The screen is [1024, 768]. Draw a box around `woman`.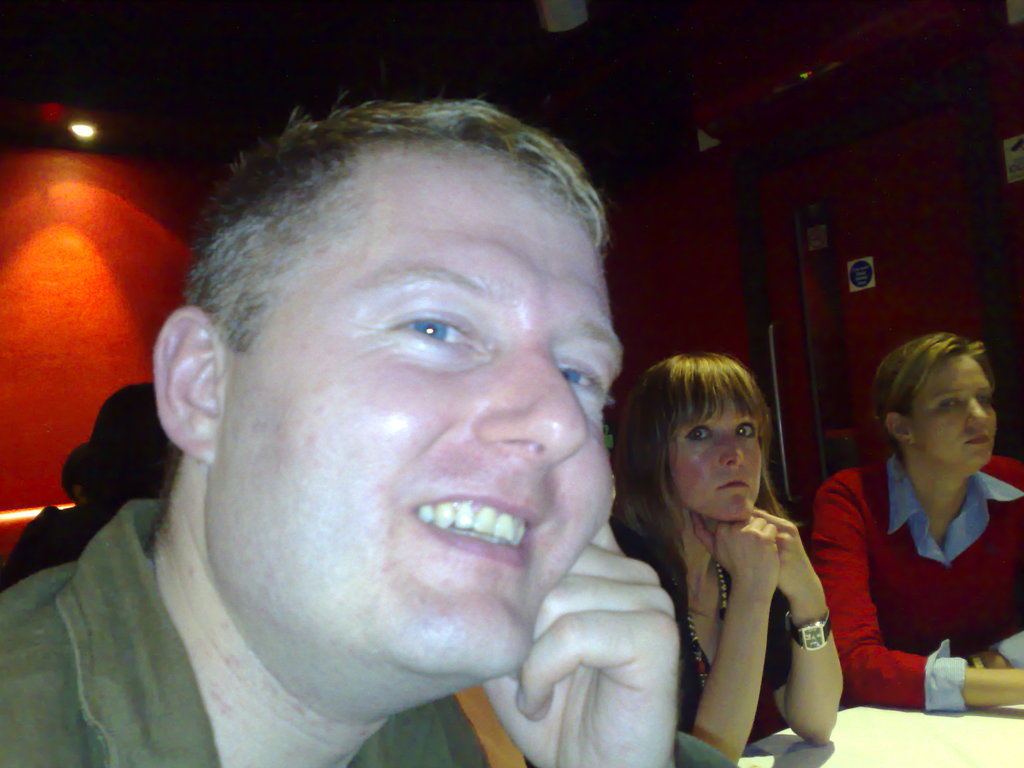
rect(813, 315, 1023, 728).
